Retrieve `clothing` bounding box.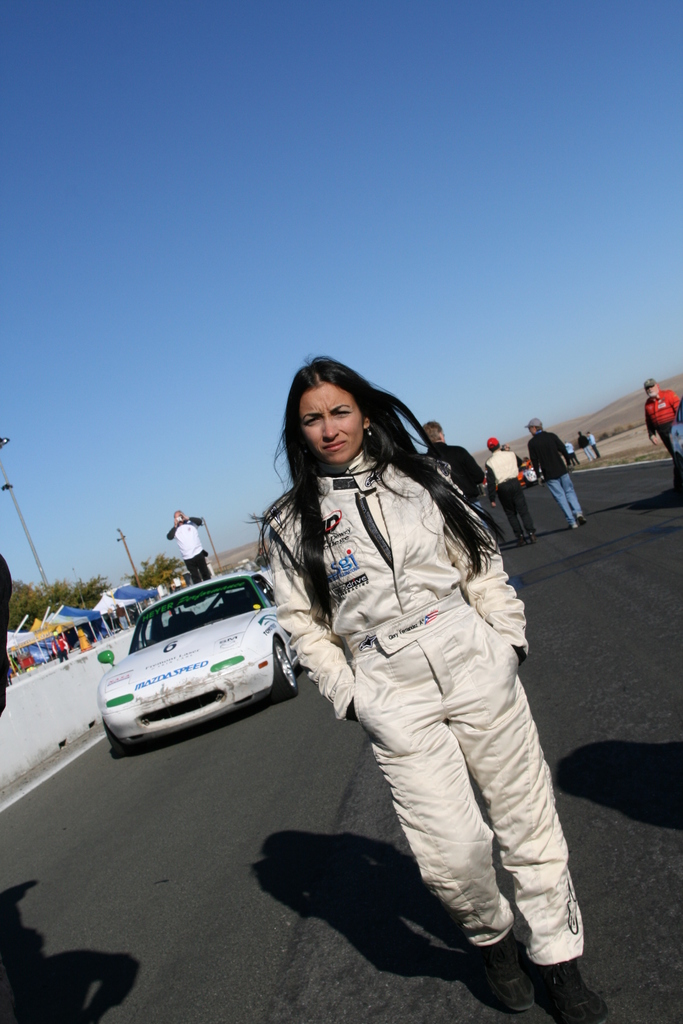
Bounding box: left=254, top=554, right=268, bottom=569.
